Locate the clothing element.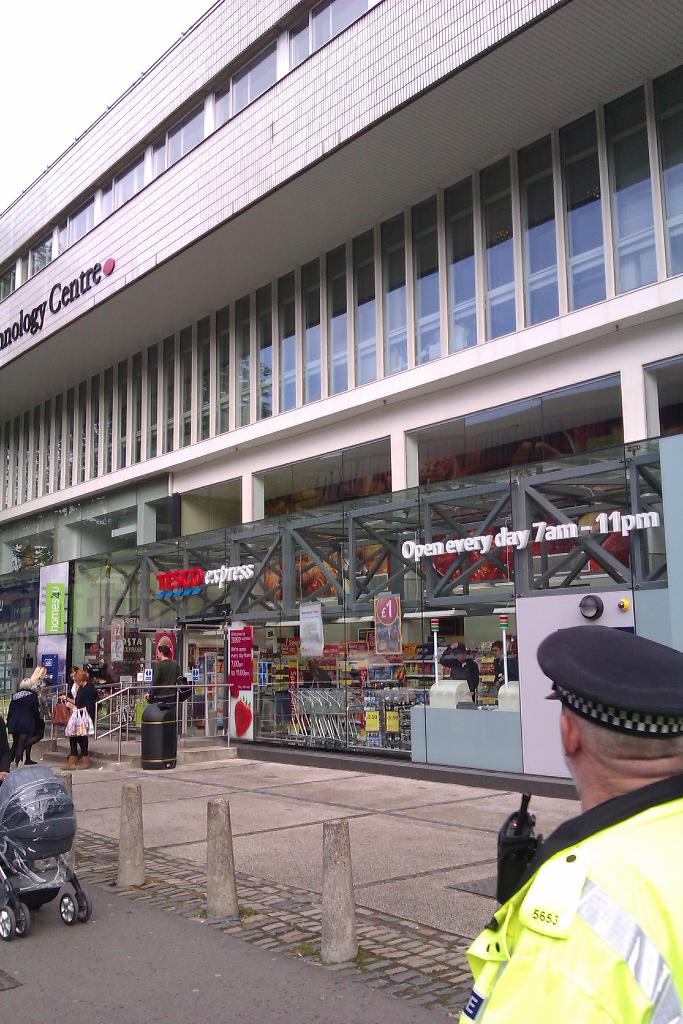
Element bbox: <region>73, 676, 101, 758</region>.
